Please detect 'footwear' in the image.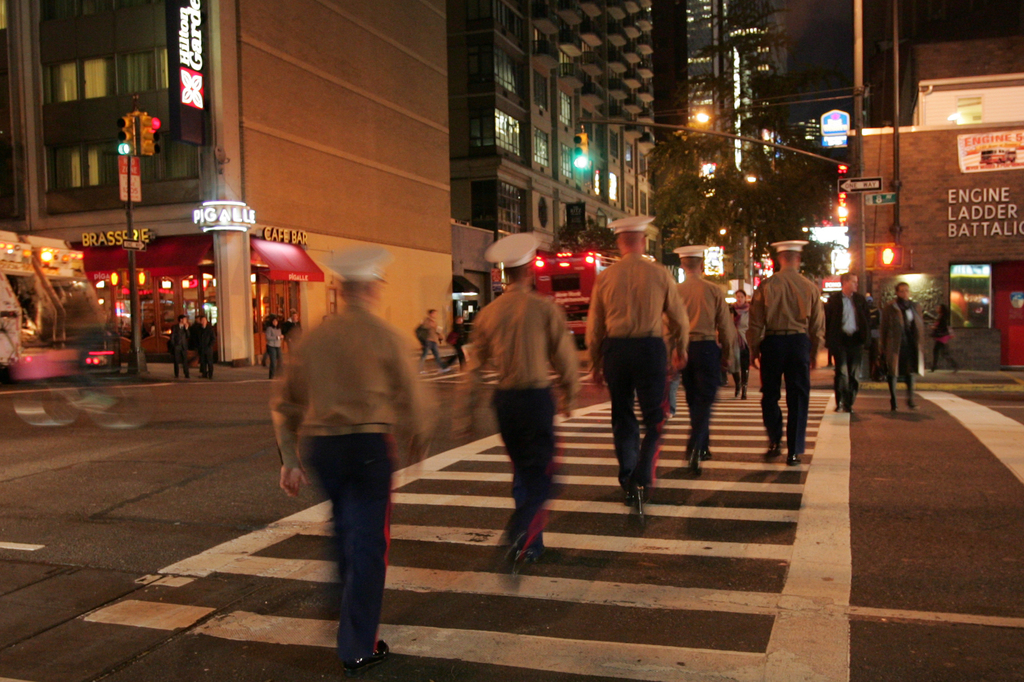
left=209, top=379, right=214, bottom=386.
